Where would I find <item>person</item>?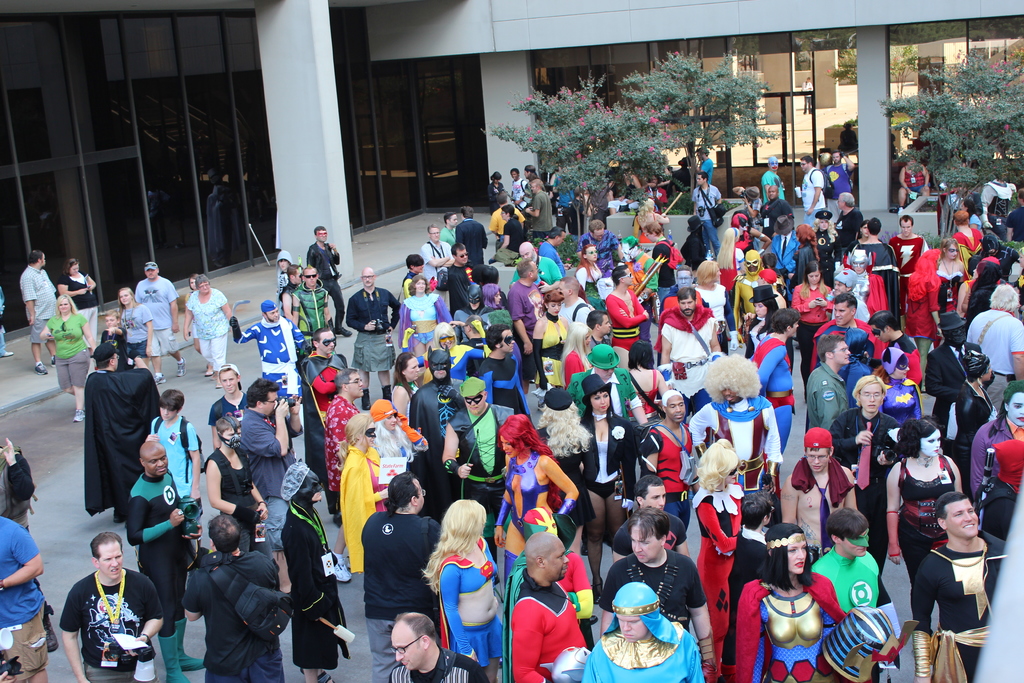
At [563,372,637,510].
